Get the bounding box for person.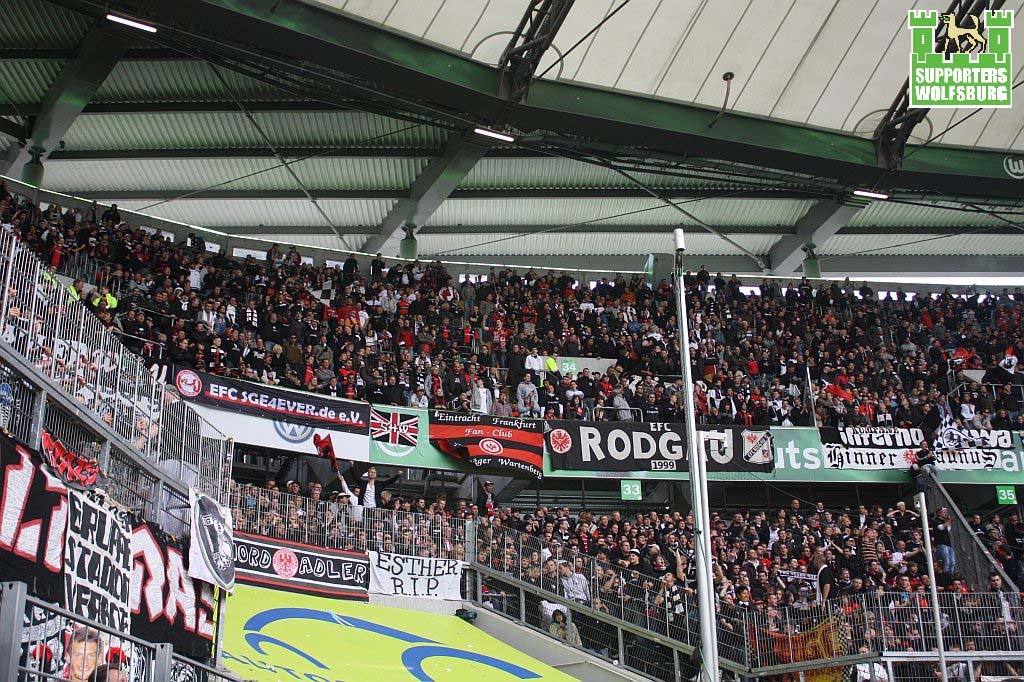
(left=623, top=546, right=648, bottom=580).
